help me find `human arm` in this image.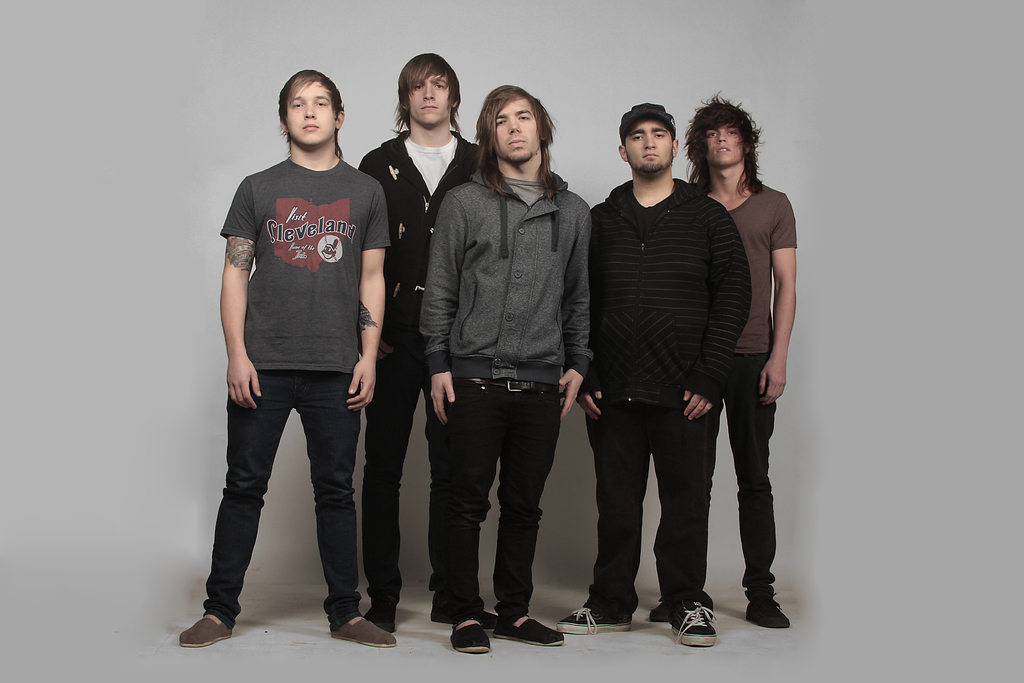
Found it: BBox(343, 188, 390, 415).
